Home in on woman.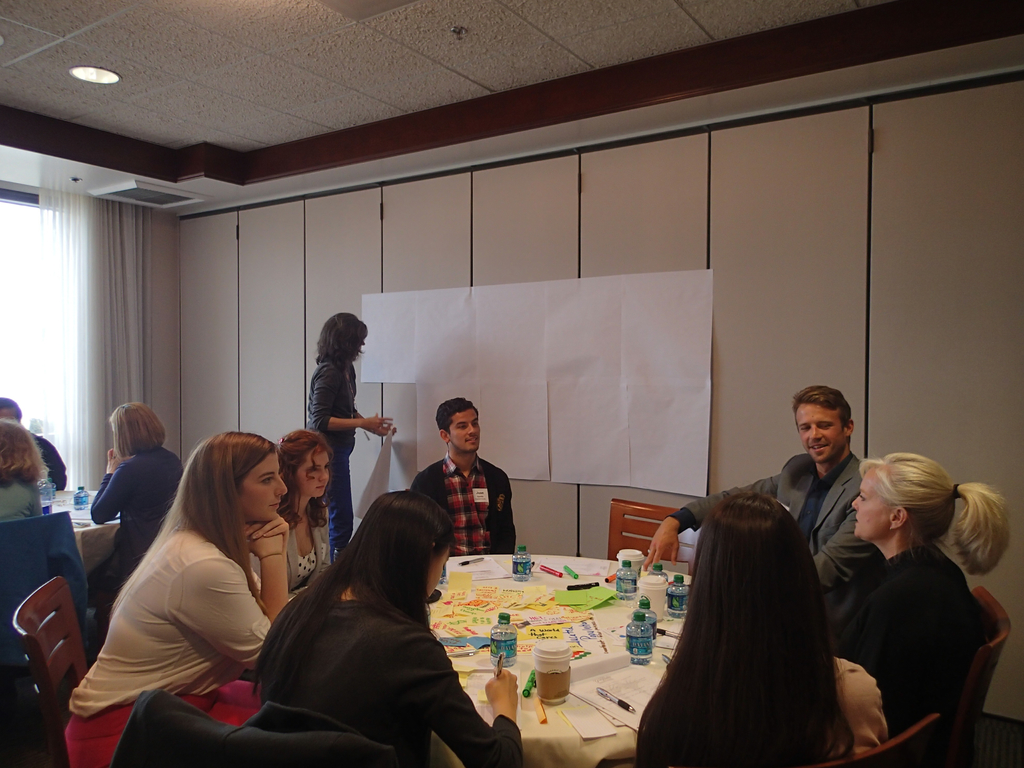
Homed in at 625/486/884/767.
